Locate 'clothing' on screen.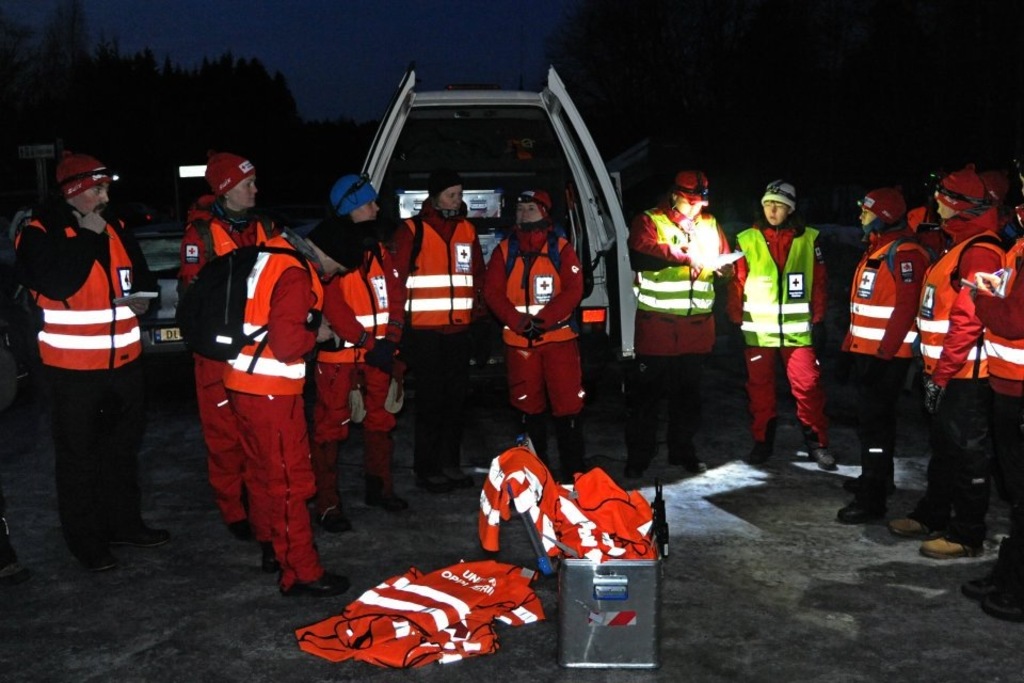
On screen at x1=183 y1=146 x2=307 y2=525.
